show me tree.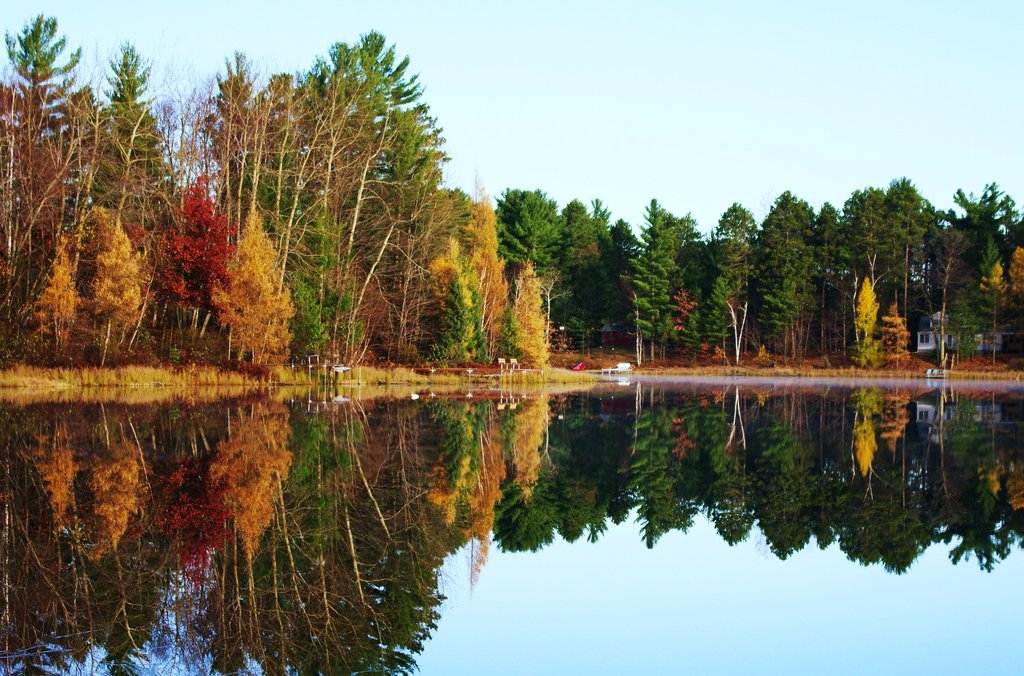
tree is here: <bbox>883, 305, 908, 374</bbox>.
